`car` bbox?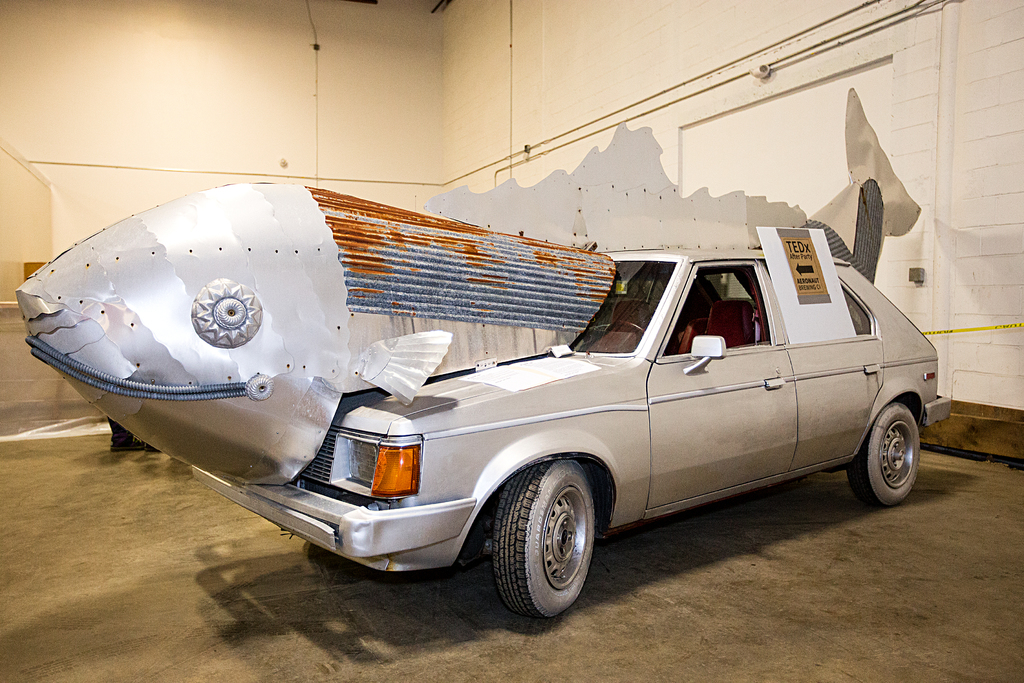
237/242/940/633
